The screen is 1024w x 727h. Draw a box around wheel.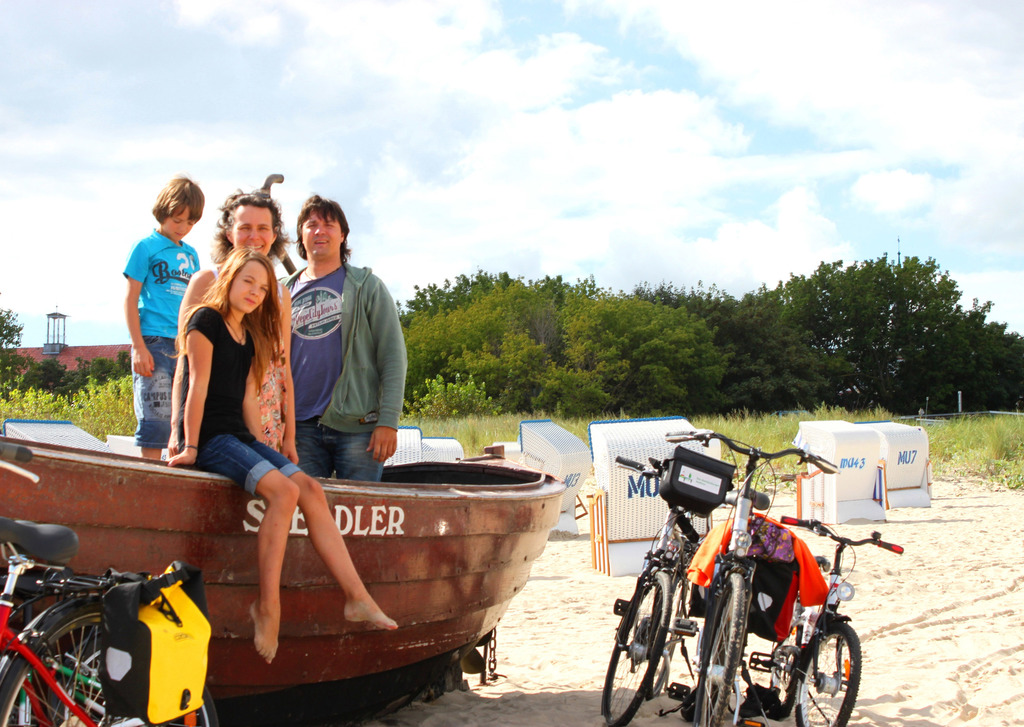
bbox(646, 579, 691, 697).
